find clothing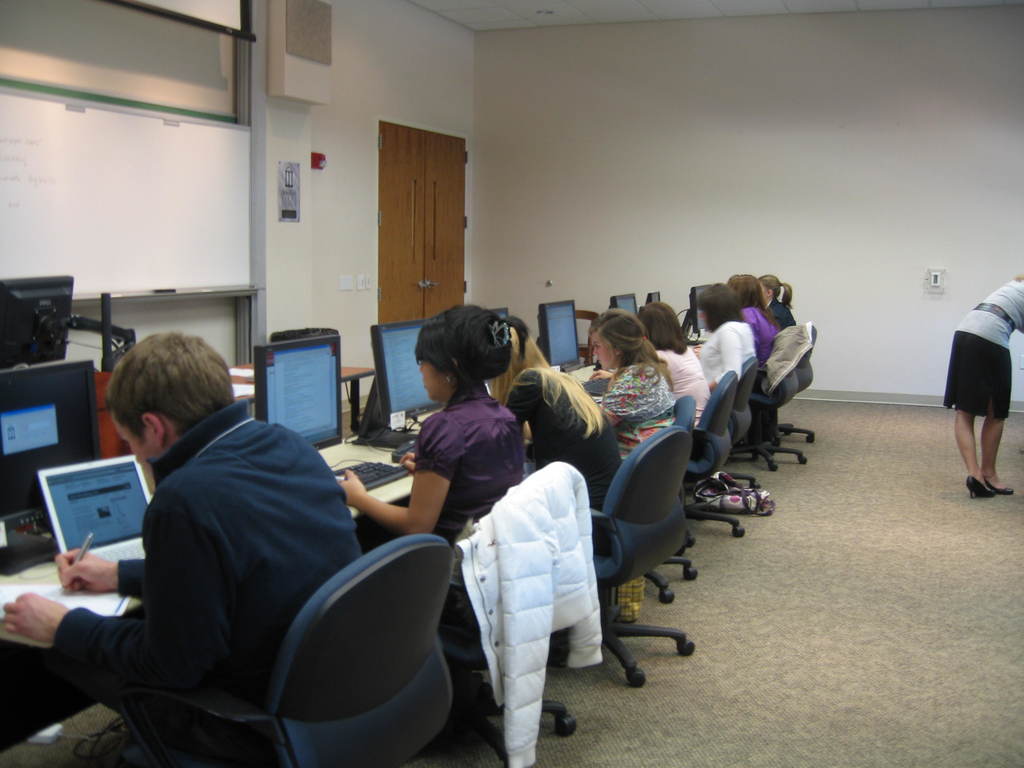
l=698, t=320, r=752, b=383
